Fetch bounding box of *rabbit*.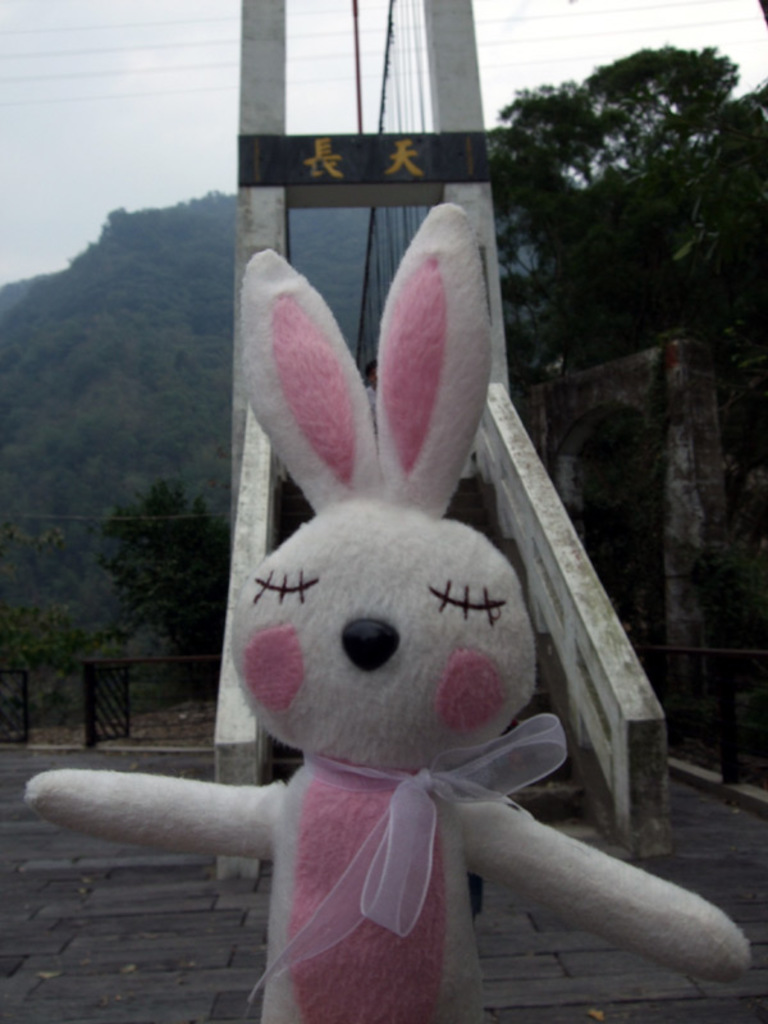
Bbox: rect(24, 200, 750, 1023).
